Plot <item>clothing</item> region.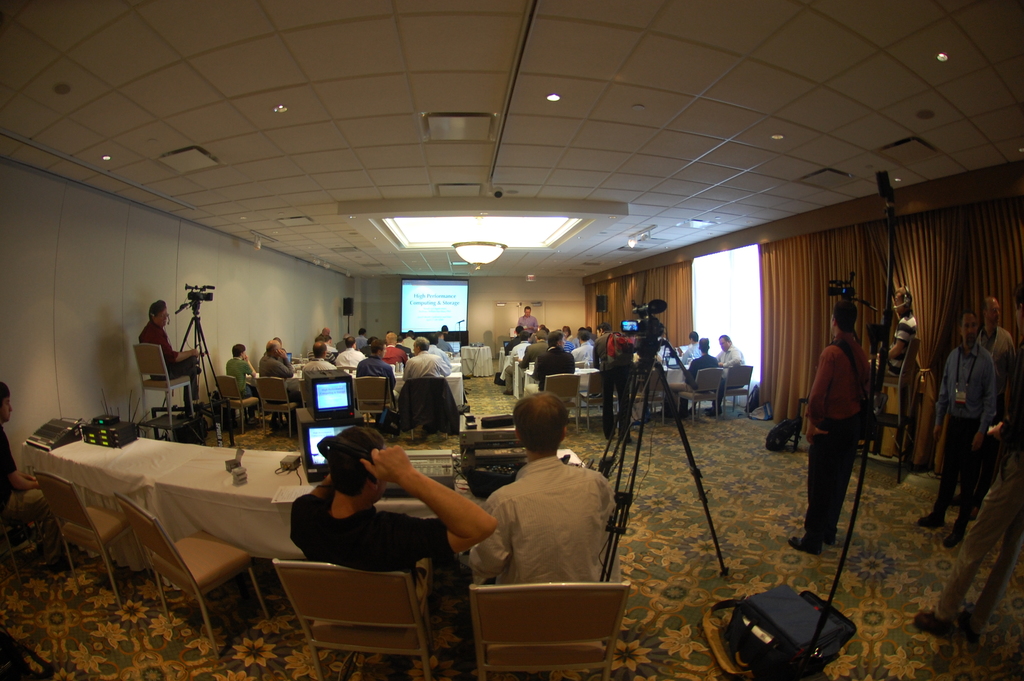
Plotted at <bbox>516, 315, 542, 334</bbox>.
